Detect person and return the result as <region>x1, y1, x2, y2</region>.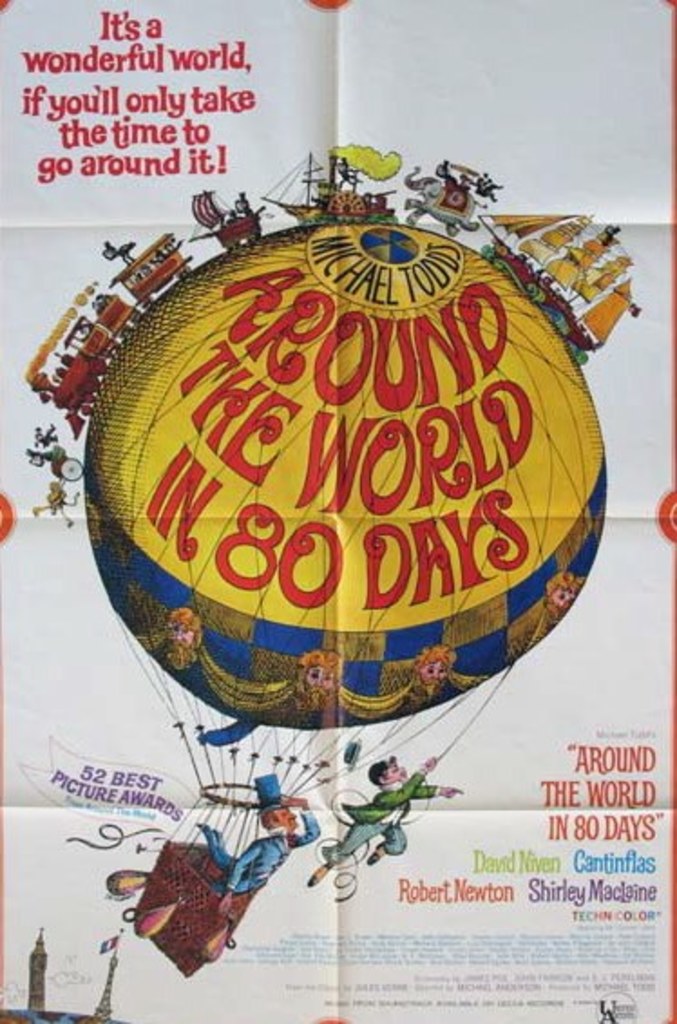
<region>195, 773, 319, 919</region>.
